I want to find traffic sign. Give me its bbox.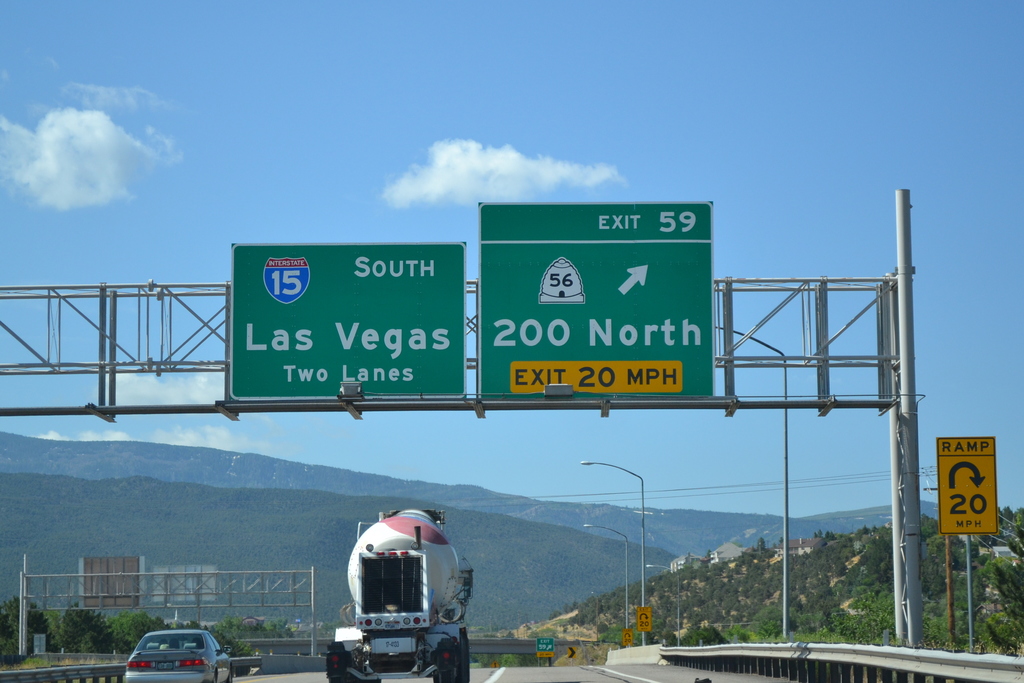
x1=935, y1=436, x2=994, y2=532.
